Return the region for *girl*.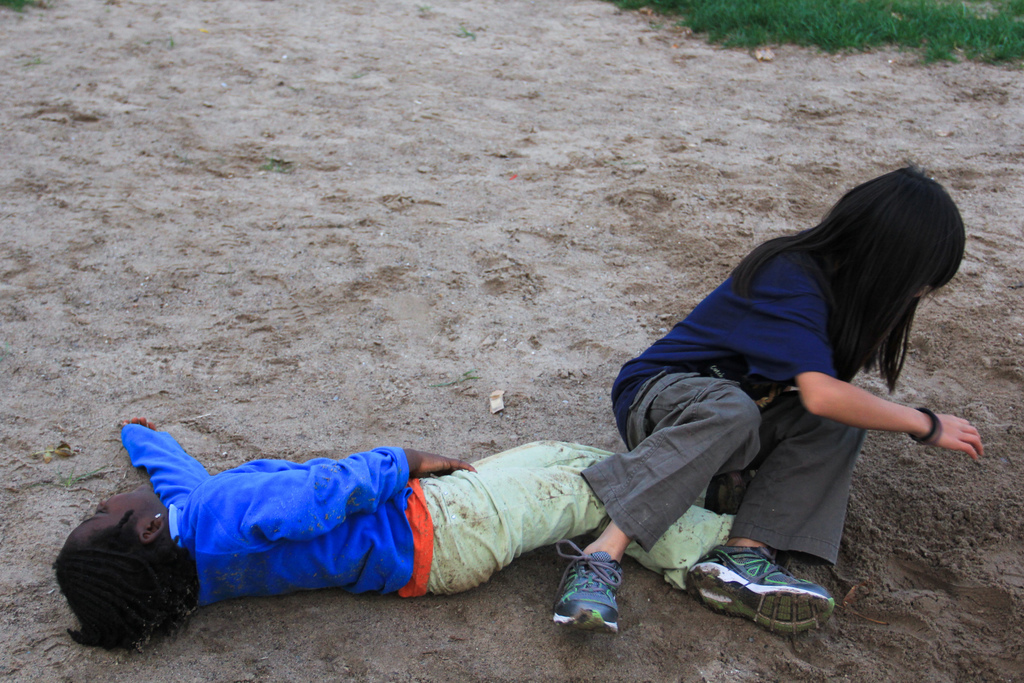
<bbox>552, 163, 986, 636</bbox>.
